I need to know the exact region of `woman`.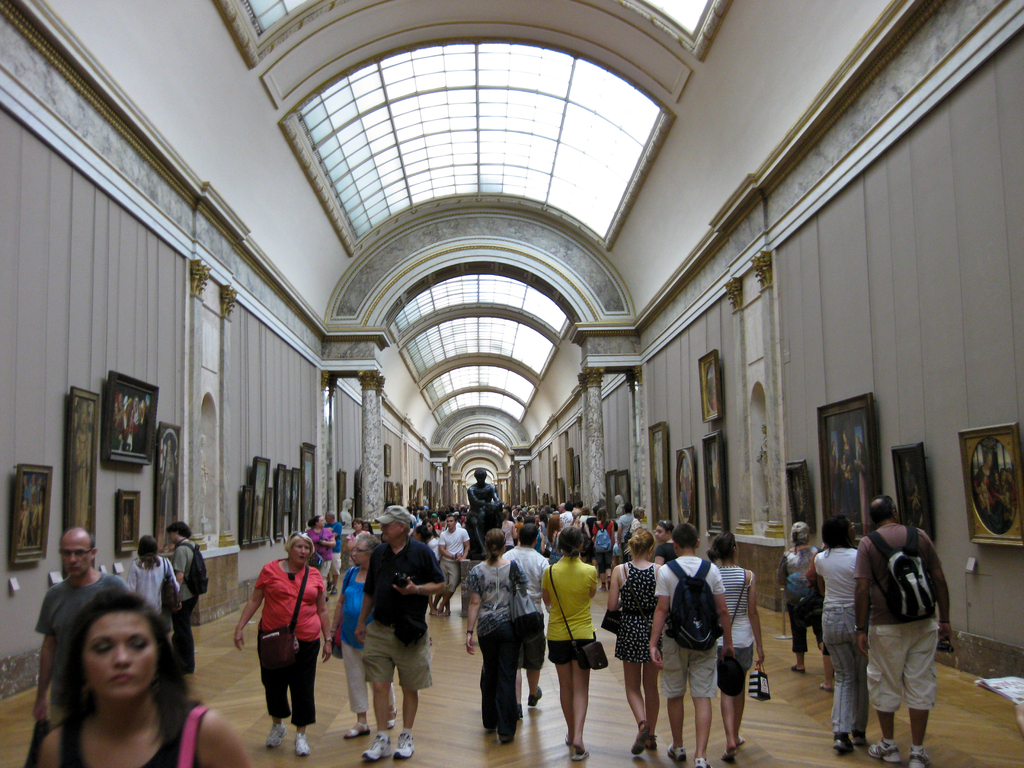
Region: 17, 581, 207, 767.
